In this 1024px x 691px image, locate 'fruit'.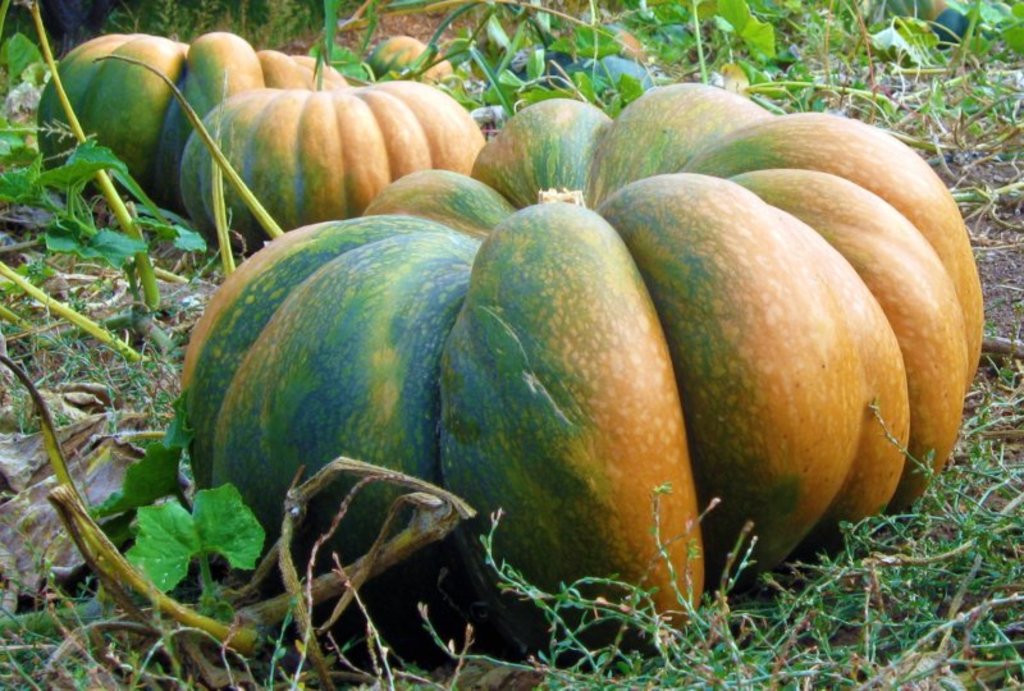
Bounding box: [188, 77, 488, 242].
